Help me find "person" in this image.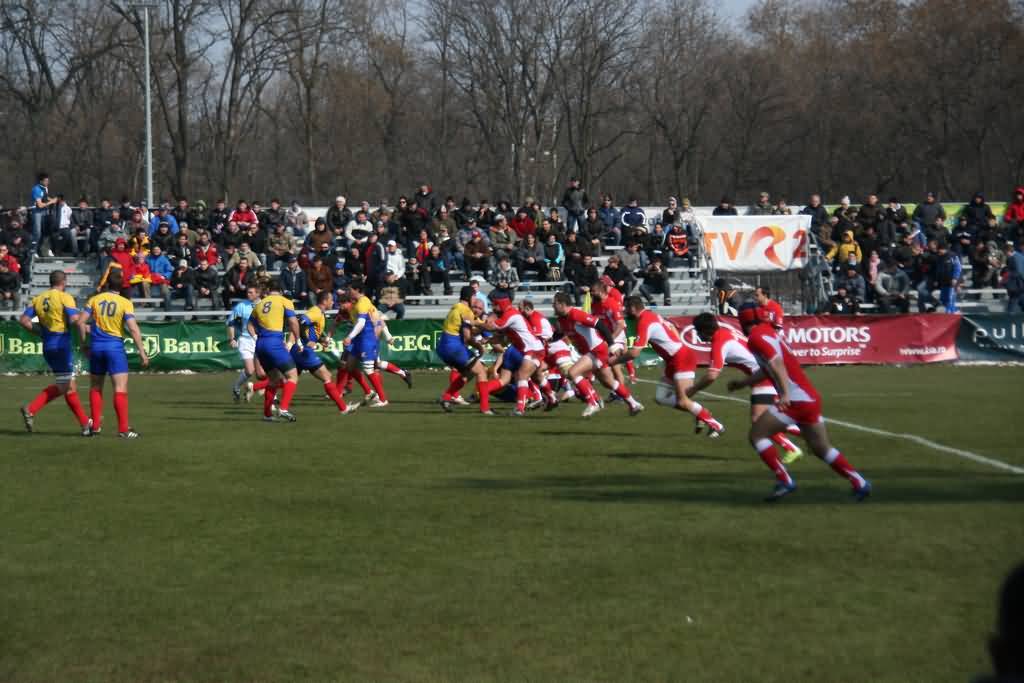
Found it: (x1=679, y1=304, x2=795, y2=466).
